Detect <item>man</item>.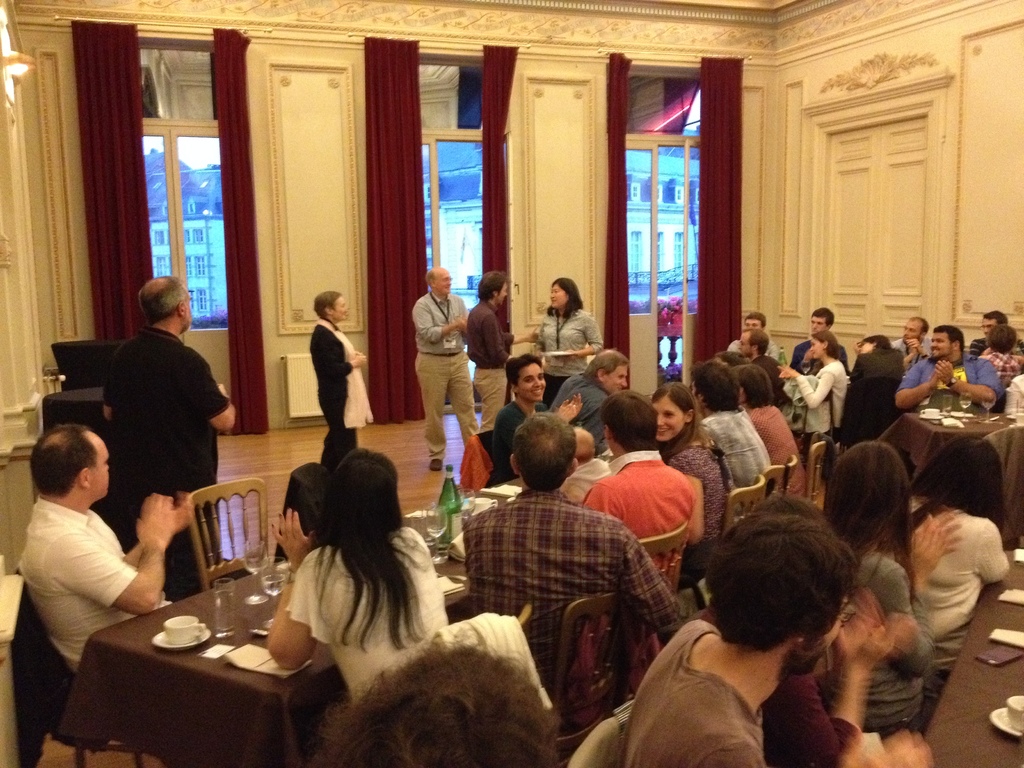
Detected at <region>889, 317, 935, 380</region>.
